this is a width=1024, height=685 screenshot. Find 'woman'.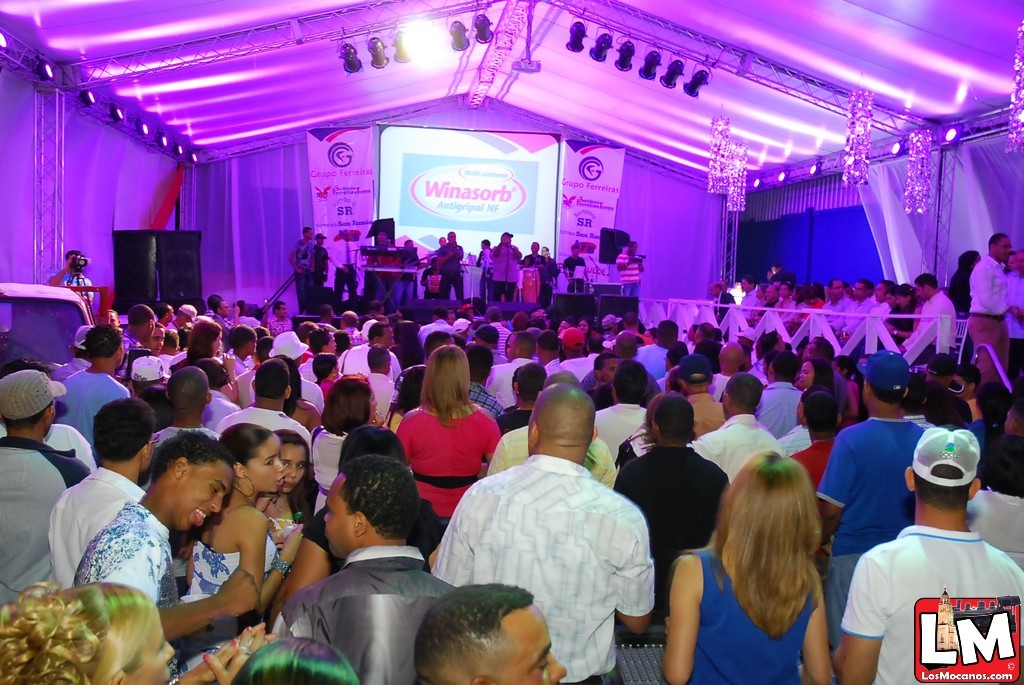
Bounding box: detection(798, 359, 838, 396).
